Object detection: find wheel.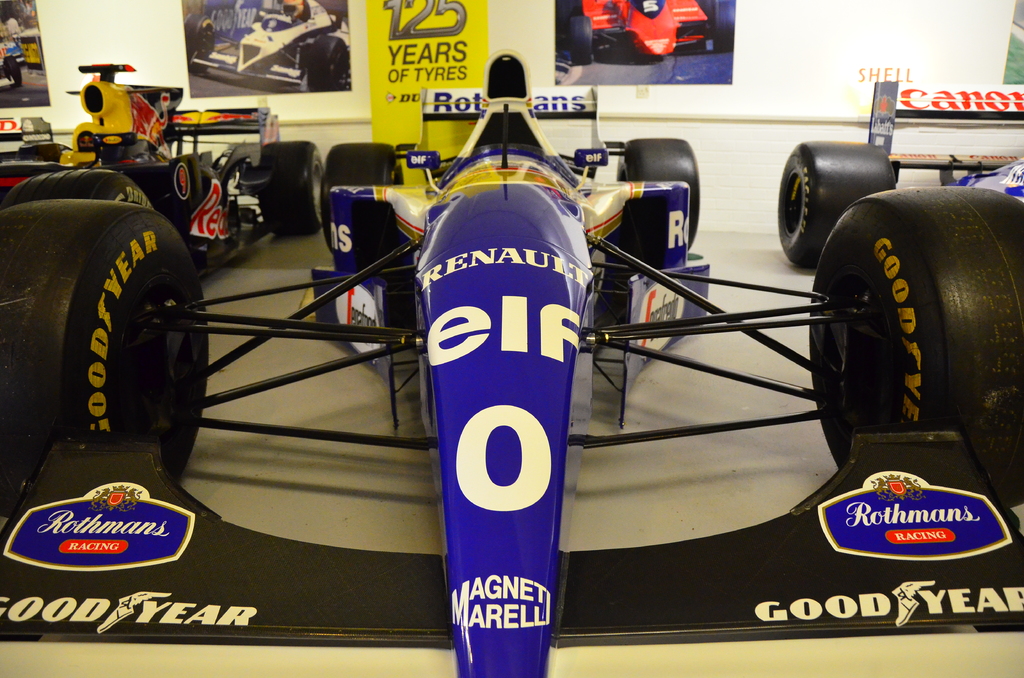
crop(0, 196, 209, 485).
